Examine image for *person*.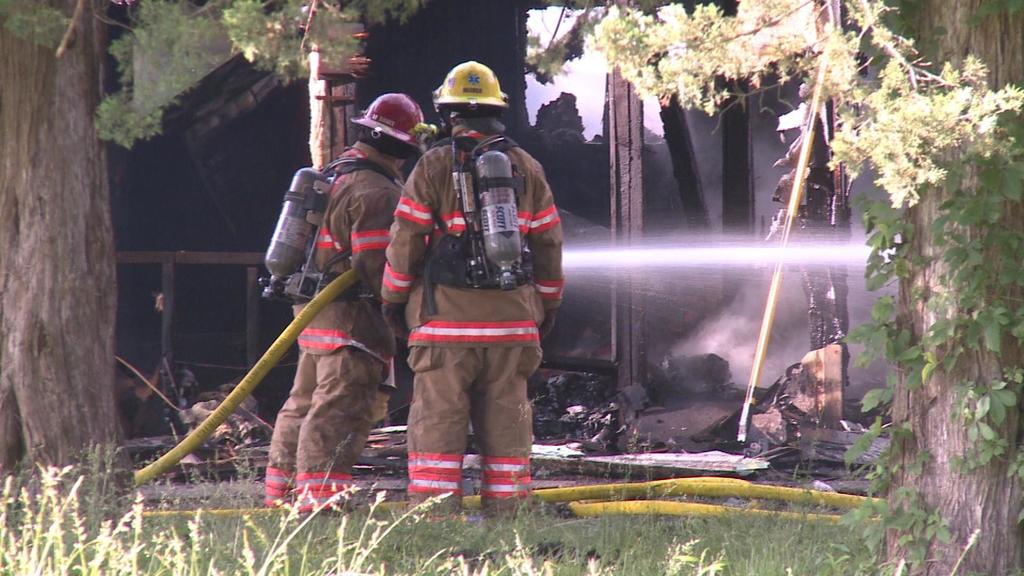
Examination result: [371, 56, 568, 524].
